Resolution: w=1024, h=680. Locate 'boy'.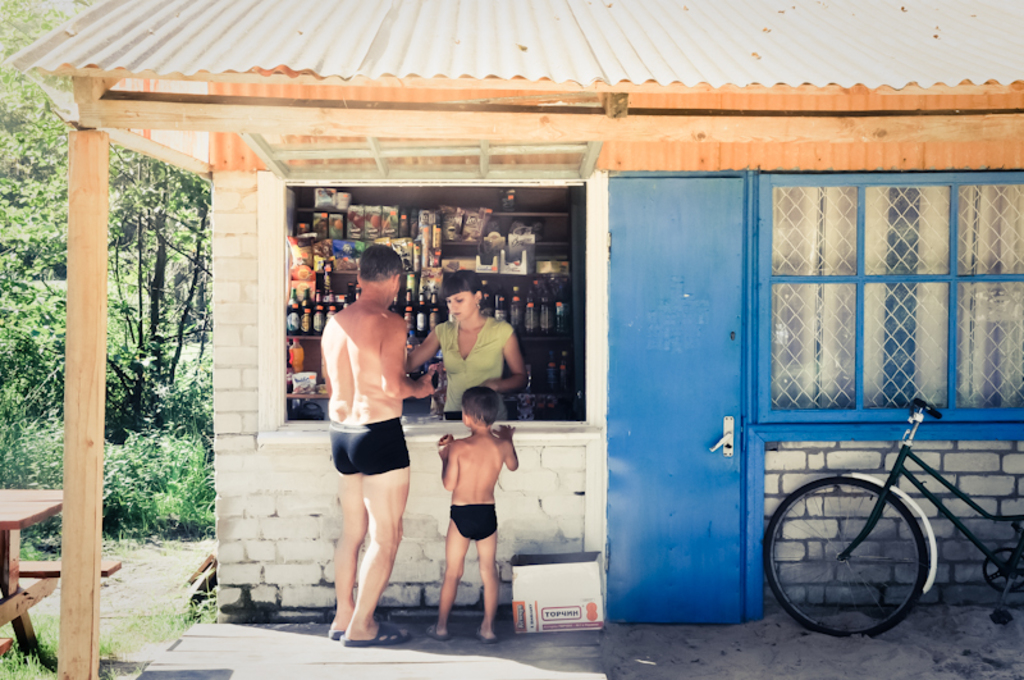
{"x1": 420, "y1": 392, "x2": 531, "y2": 636}.
